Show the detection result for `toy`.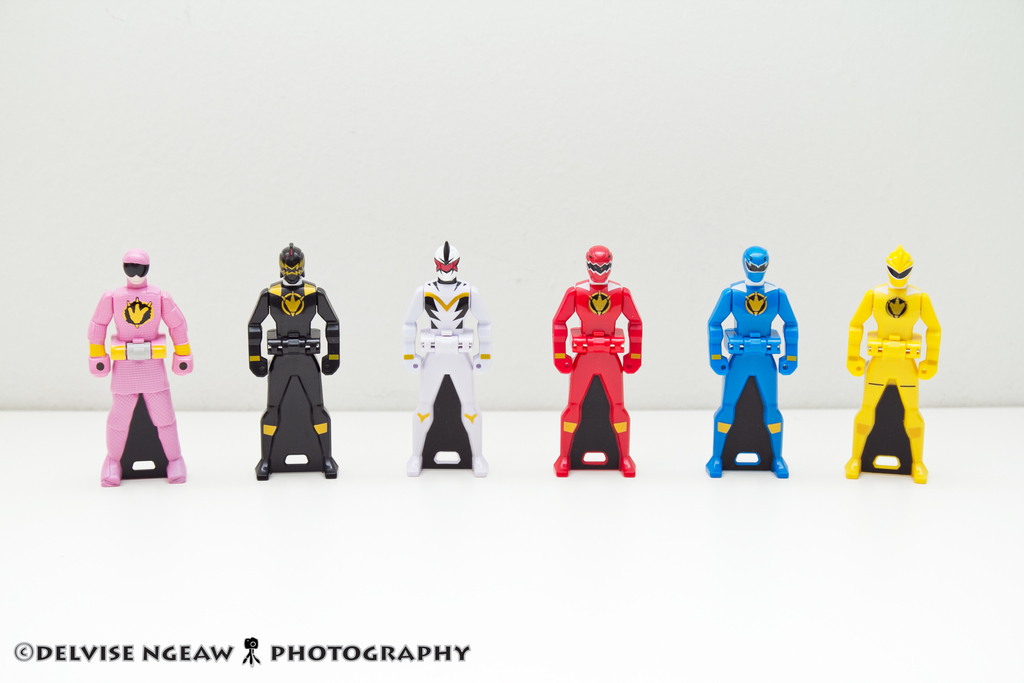
locate(87, 247, 195, 488).
